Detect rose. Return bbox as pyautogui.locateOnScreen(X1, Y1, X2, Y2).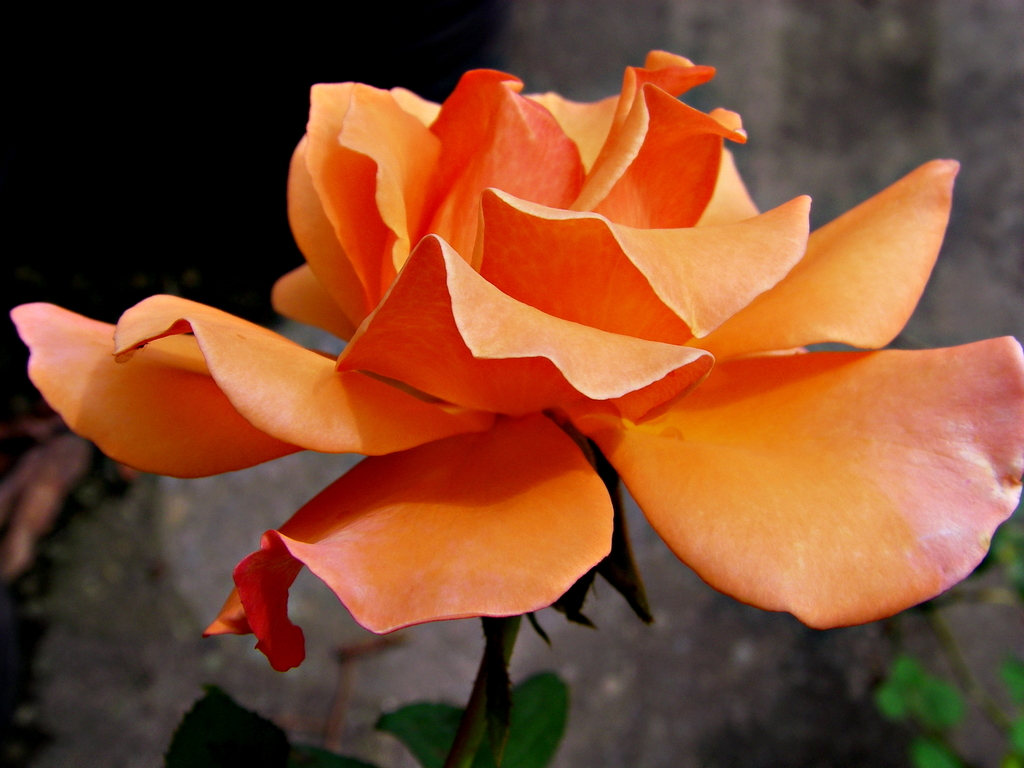
pyautogui.locateOnScreen(4, 47, 1023, 676).
